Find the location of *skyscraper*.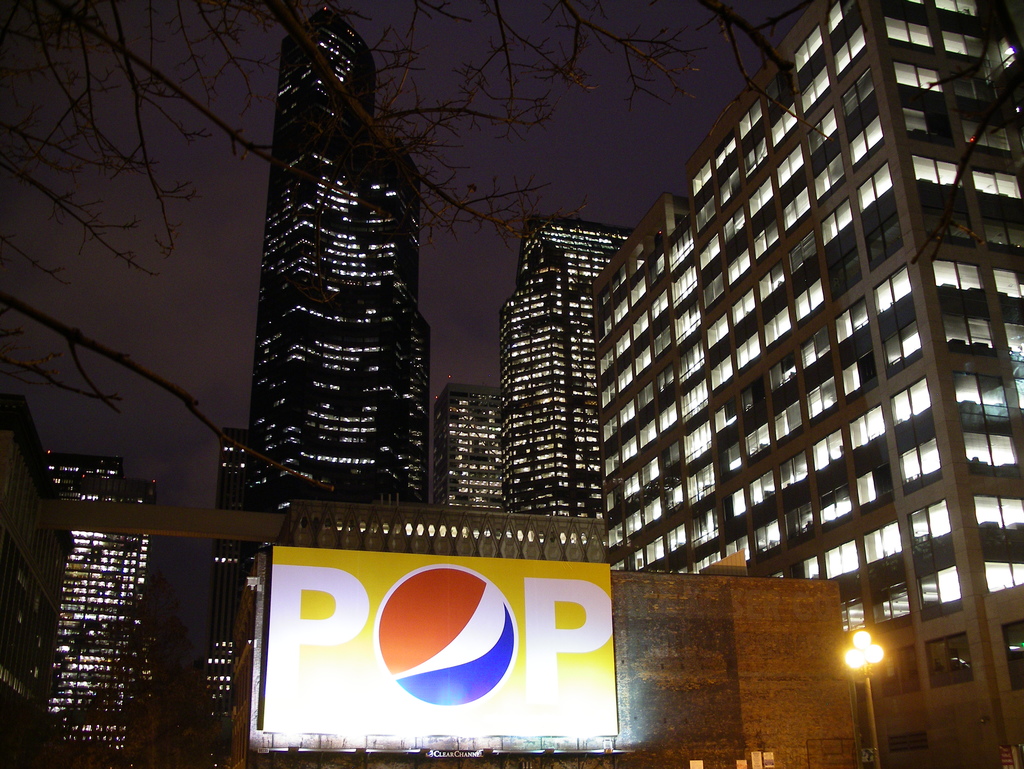
Location: x1=225 y1=19 x2=441 y2=543.
